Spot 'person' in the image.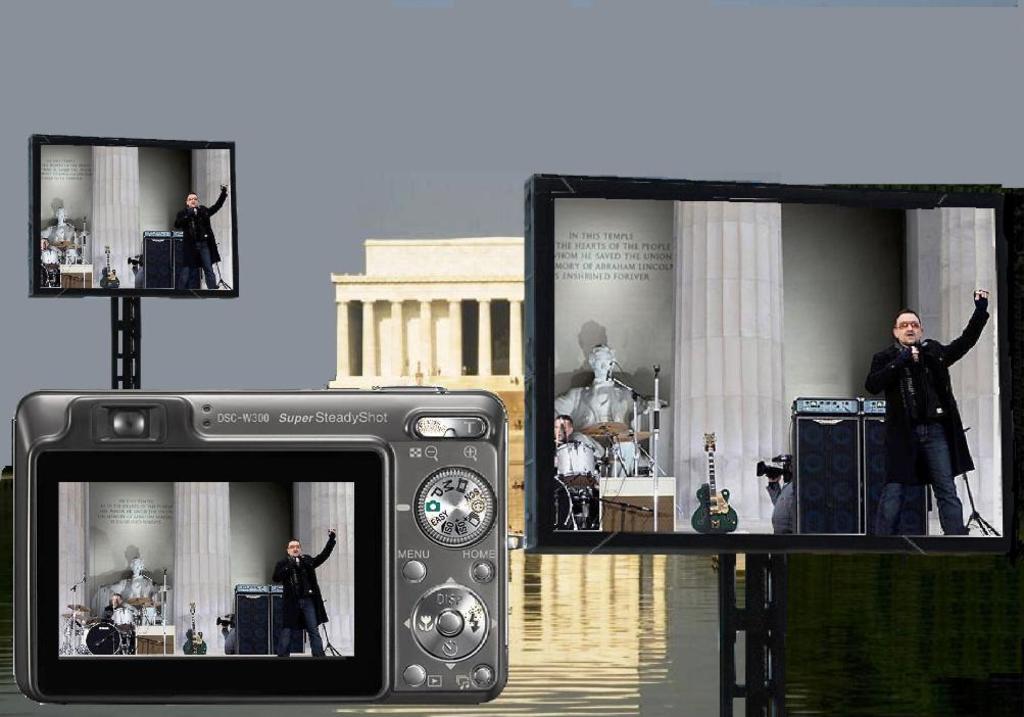
'person' found at [41,241,51,252].
